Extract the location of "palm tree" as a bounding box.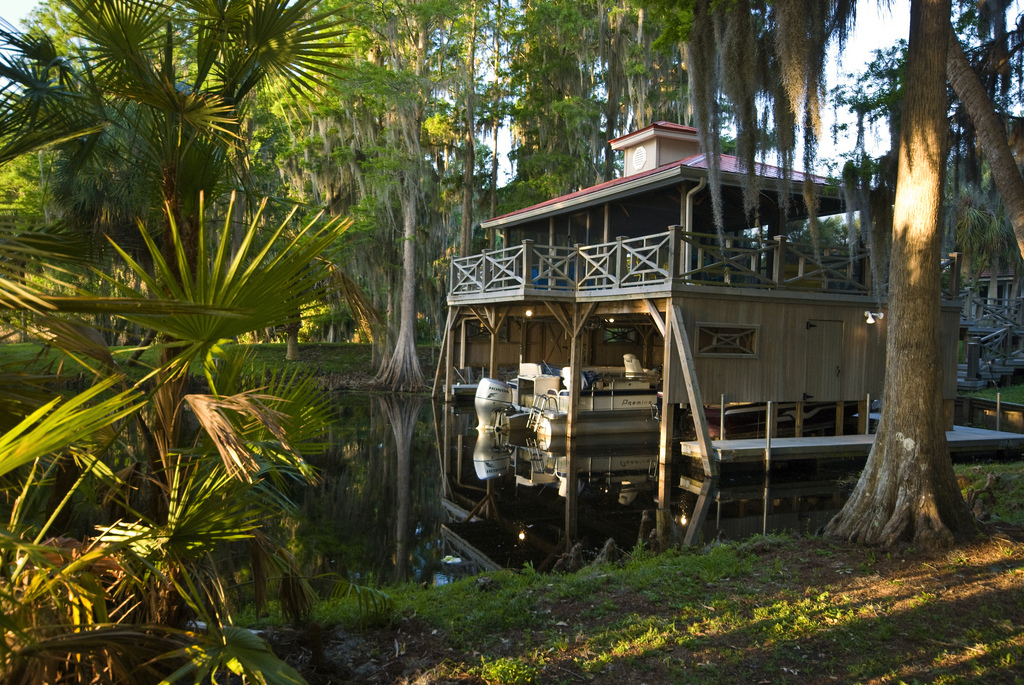
x1=43, y1=0, x2=366, y2=556.
